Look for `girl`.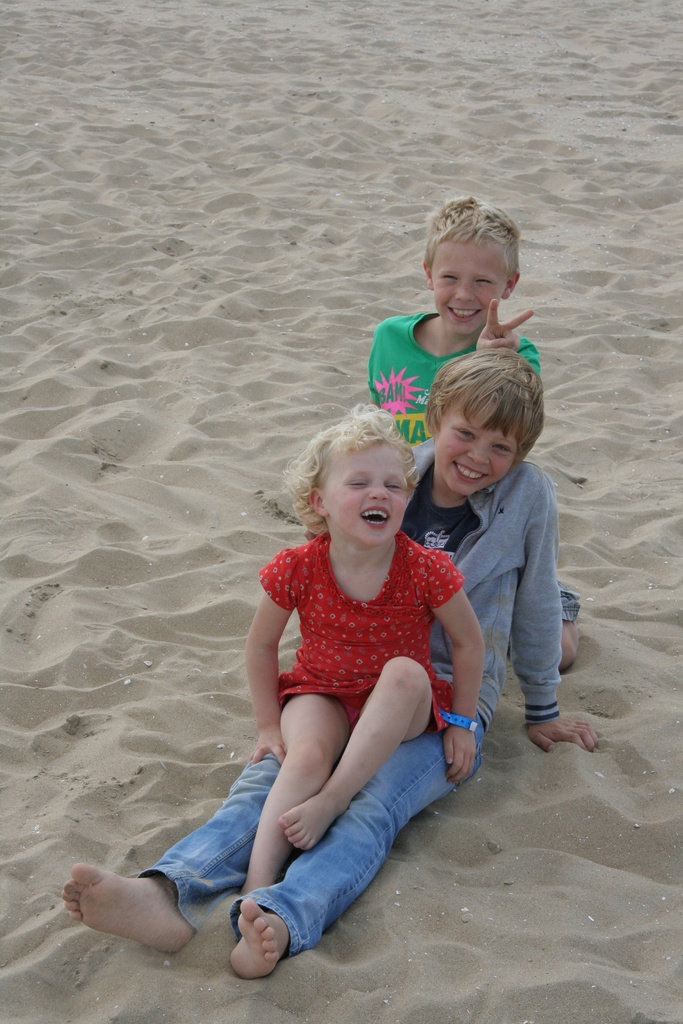
Found: bbox=[238, 399, 488, 901].
